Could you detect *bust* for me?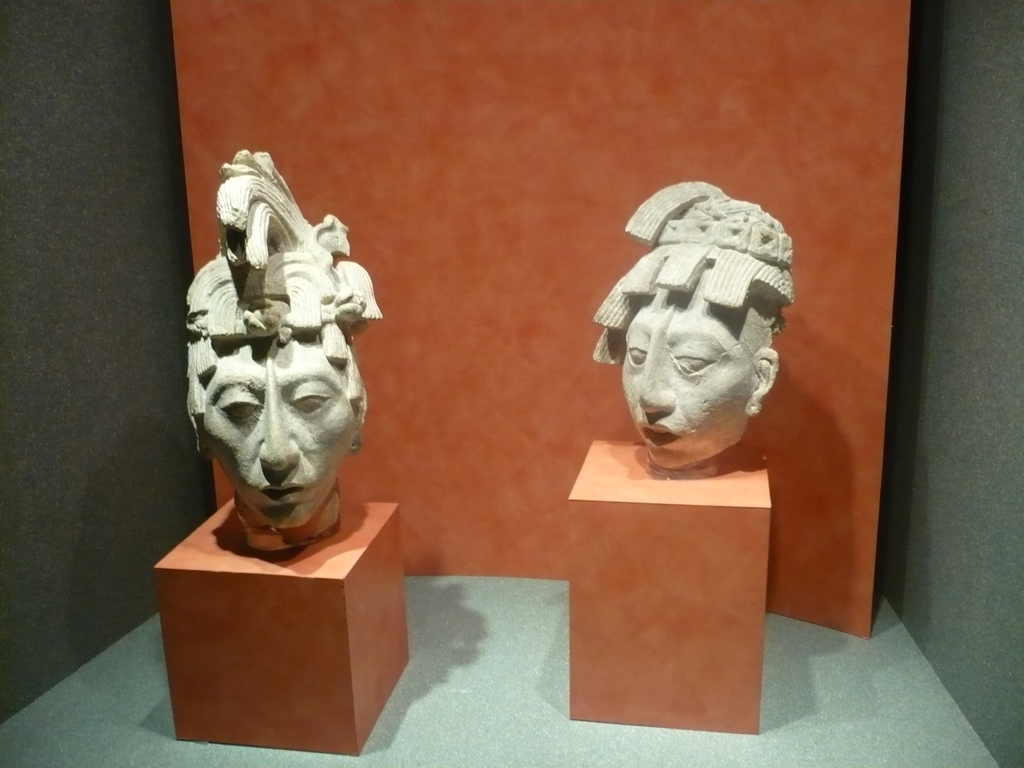
Detection result: 186:149:385:558.
